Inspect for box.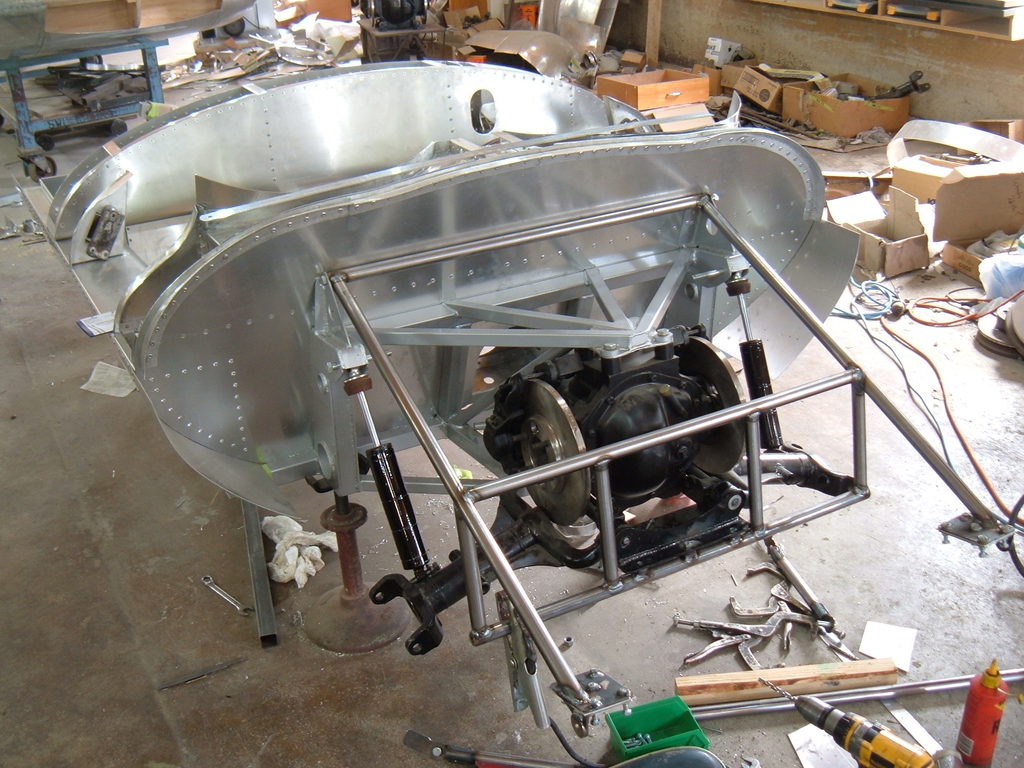
Inspection: bbox(589, 61, 723, 135).
